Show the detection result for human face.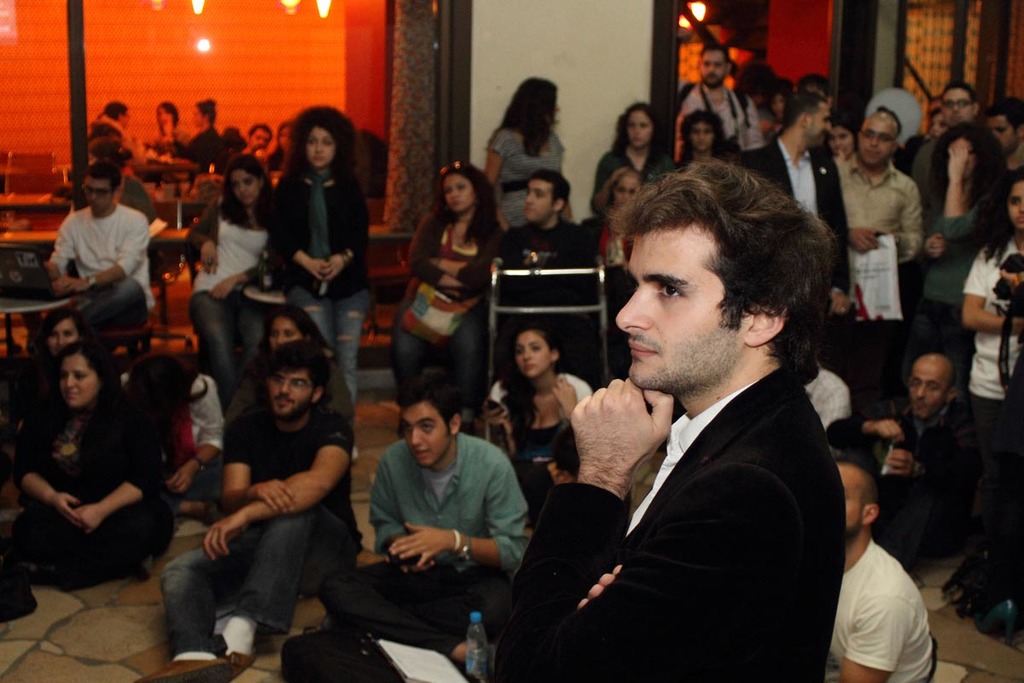
detection(441, 172, 473, 212).
